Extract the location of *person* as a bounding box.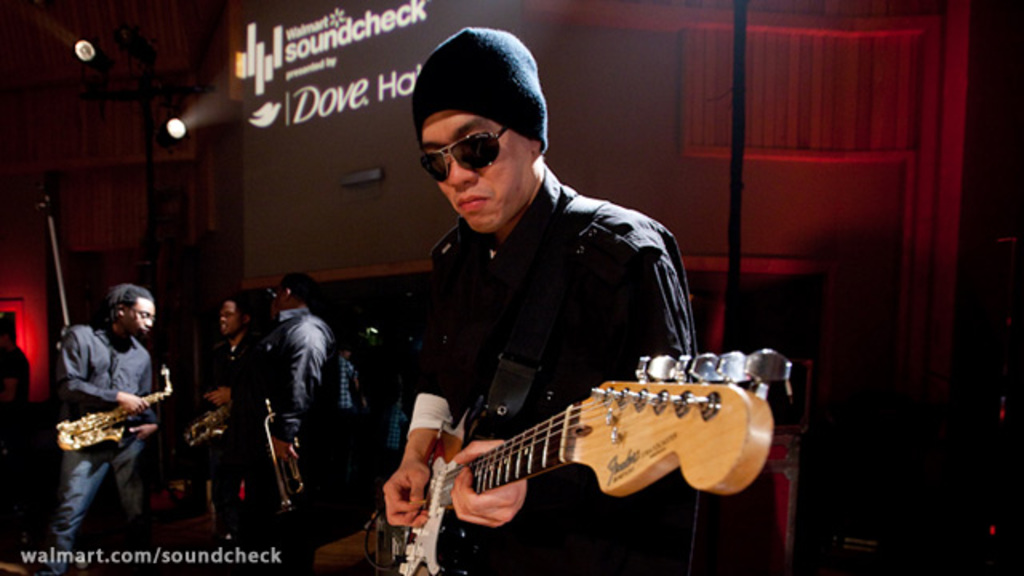
x1=187, y1=285, x2=278, y2=571.
